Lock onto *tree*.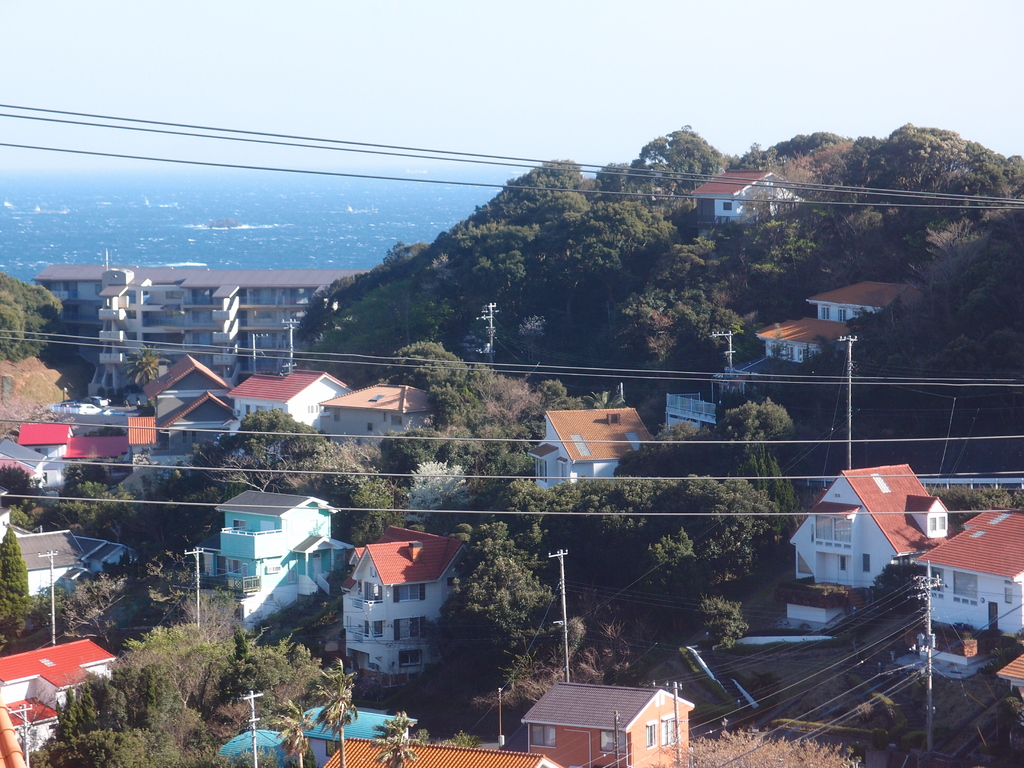
Locked: x1=730, y1=456, x2=797, y2=532.
